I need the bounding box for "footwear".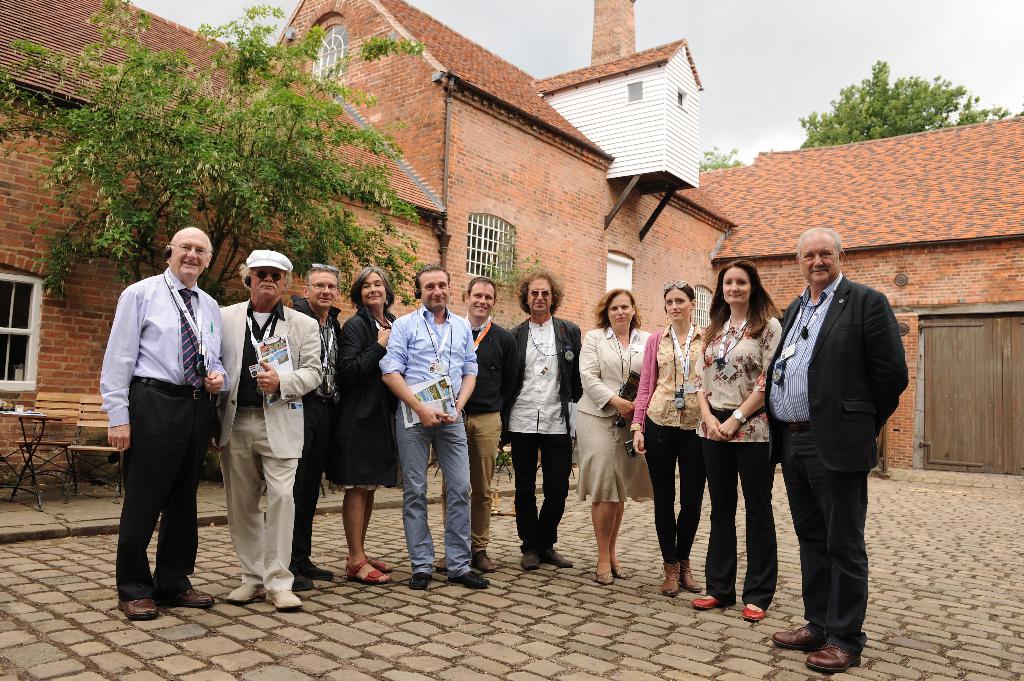
Here it is: Rect(516, 551, 538, 573).
